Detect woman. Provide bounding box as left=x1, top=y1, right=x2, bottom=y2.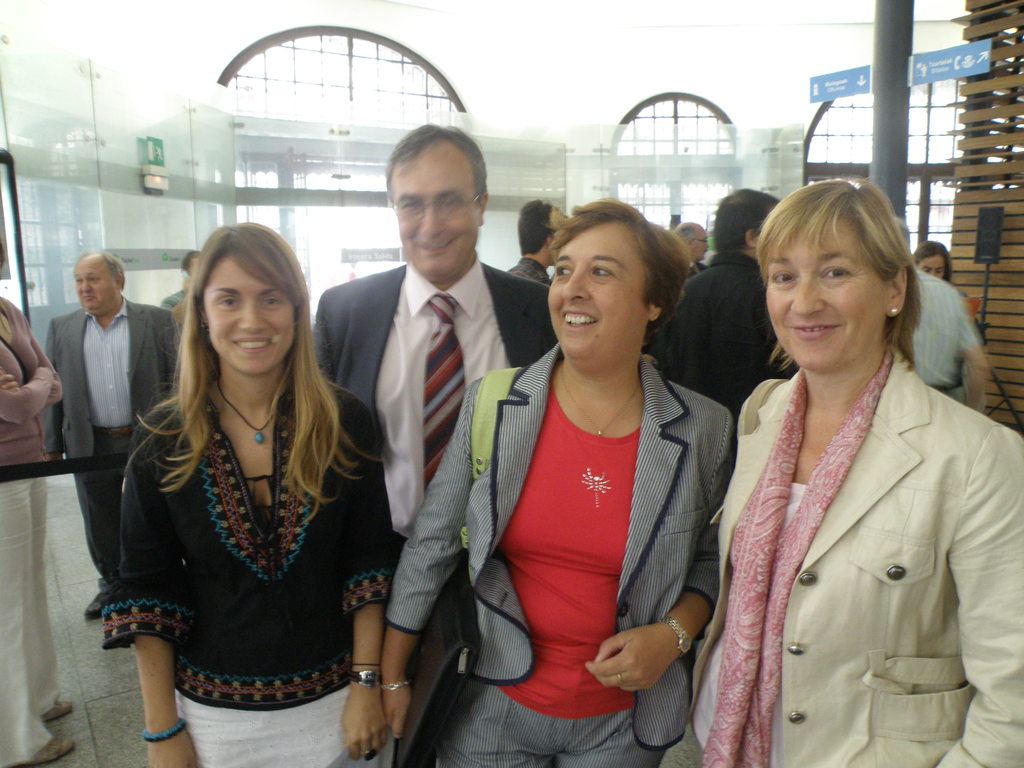
left=373, top=193, right=734, bottom=767.
